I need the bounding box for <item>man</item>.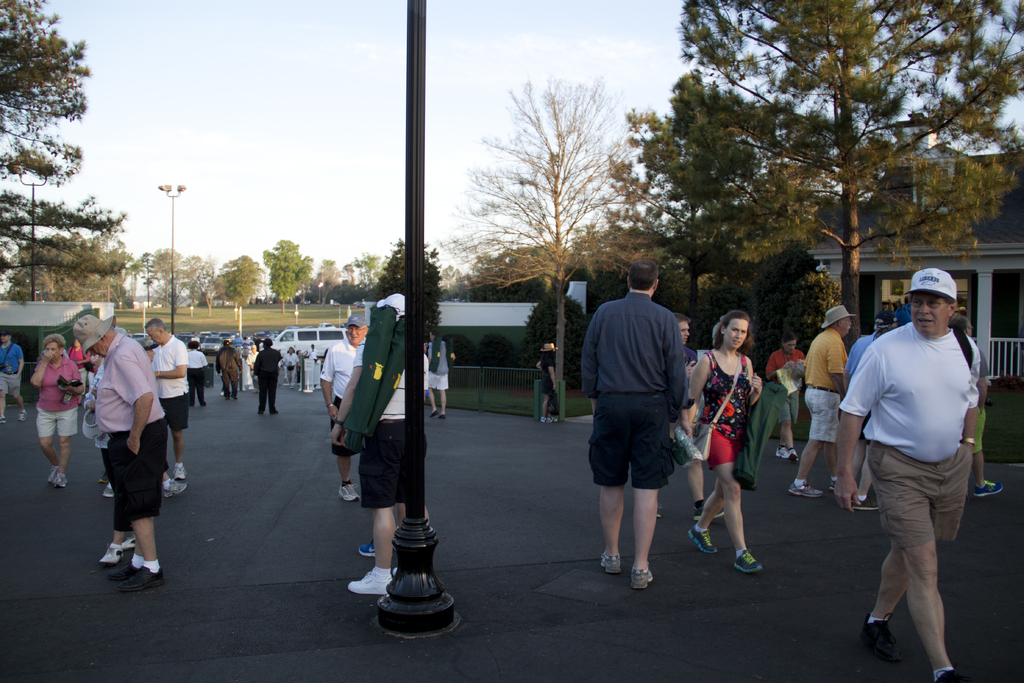
Here it is: box(766, 333, 807, 466).
